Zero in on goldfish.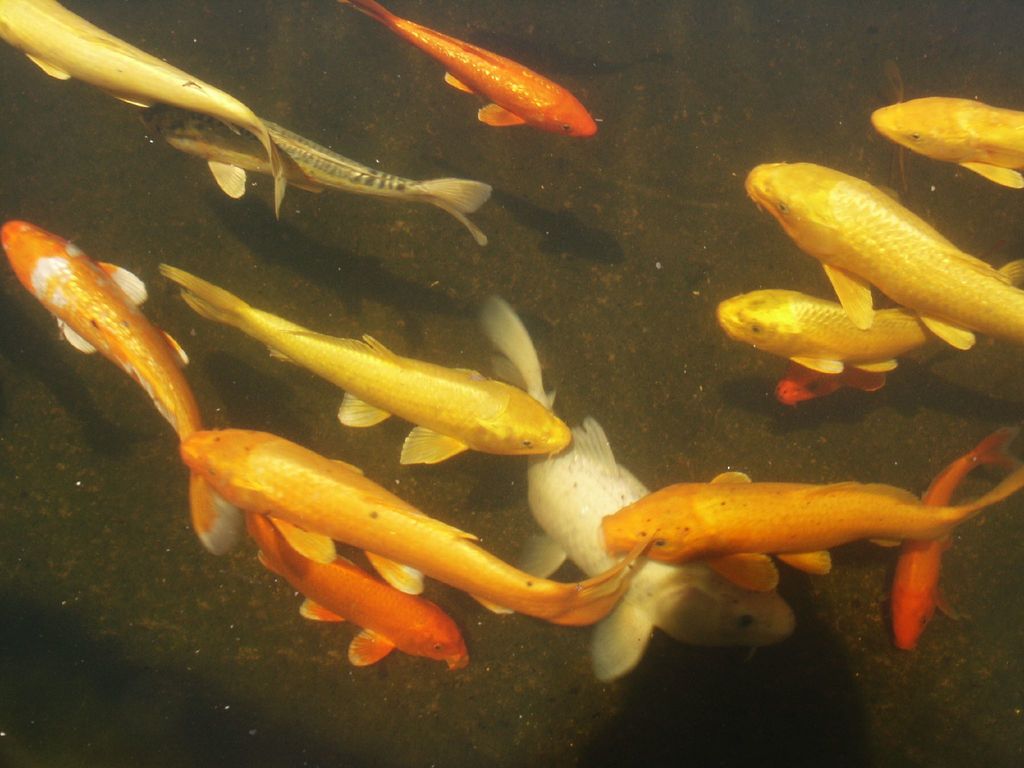
Zeroed in: crop(596, 470, 1023, 593).
